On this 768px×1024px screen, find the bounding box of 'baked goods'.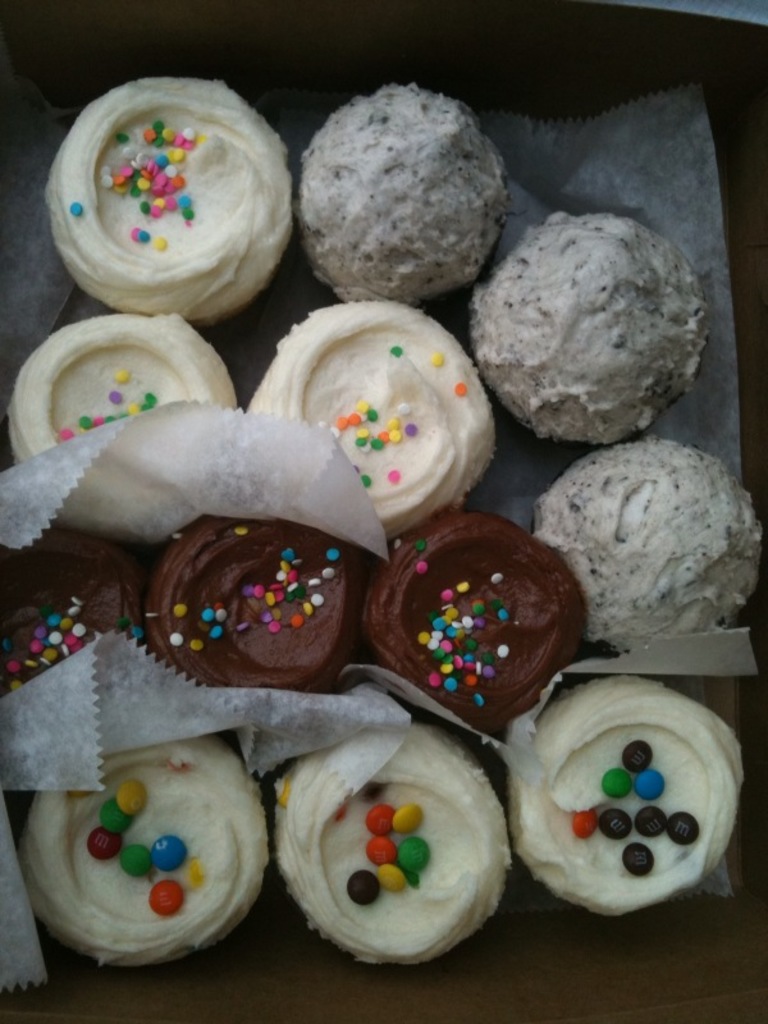
Bounding box: rect(294, 76, 516, 303).
